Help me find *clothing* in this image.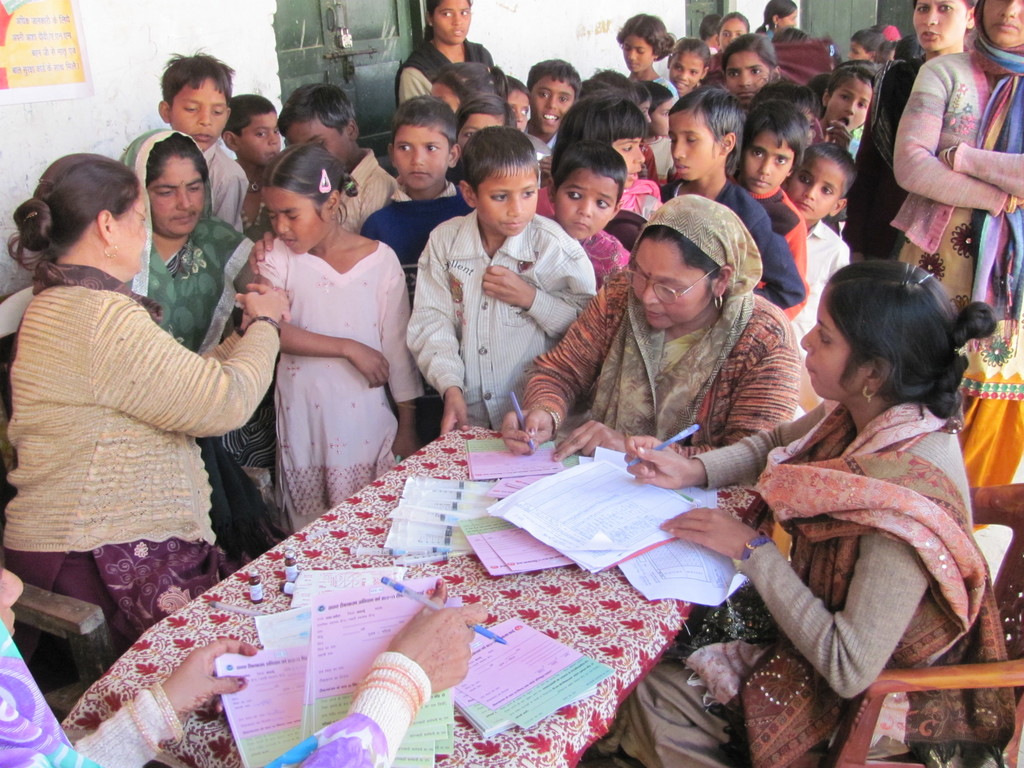
Found it: select_region(396, 22, 529, 111).
